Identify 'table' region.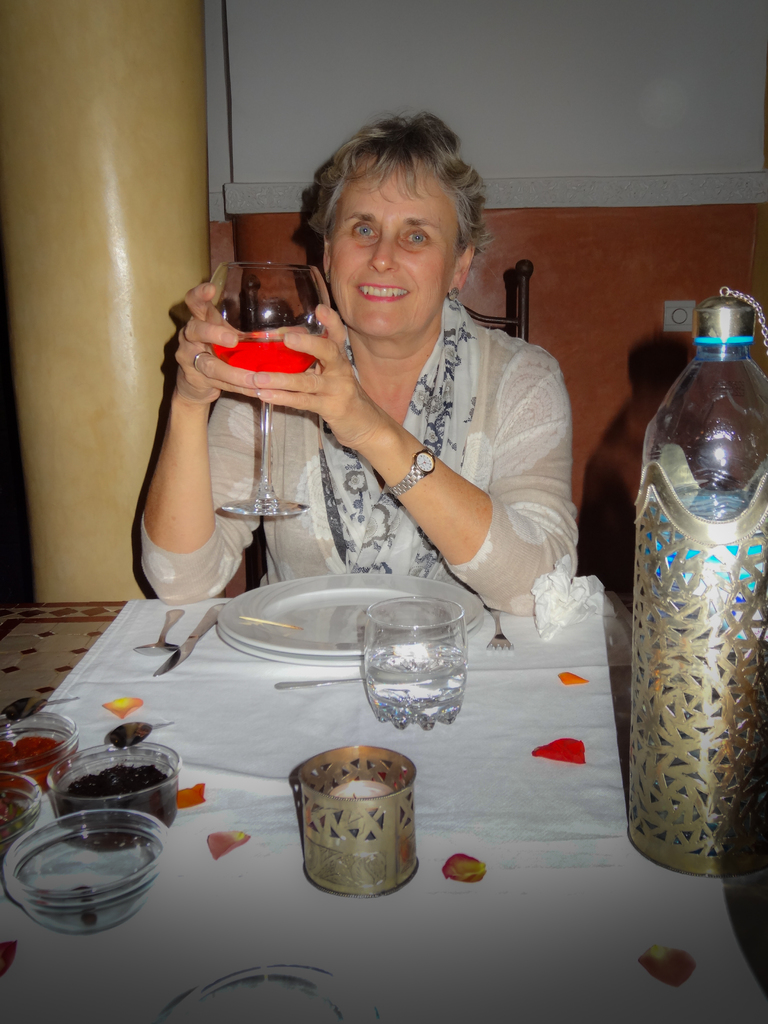
Region: 0 412 718 1023.
